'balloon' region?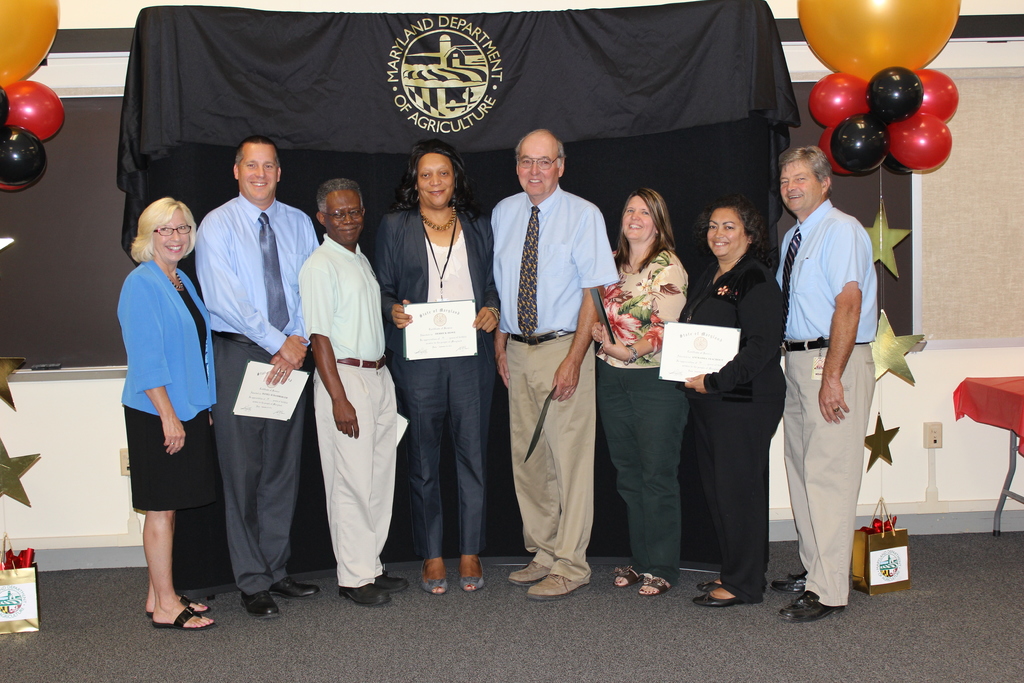
Rect(817, 127, 847, 174)
